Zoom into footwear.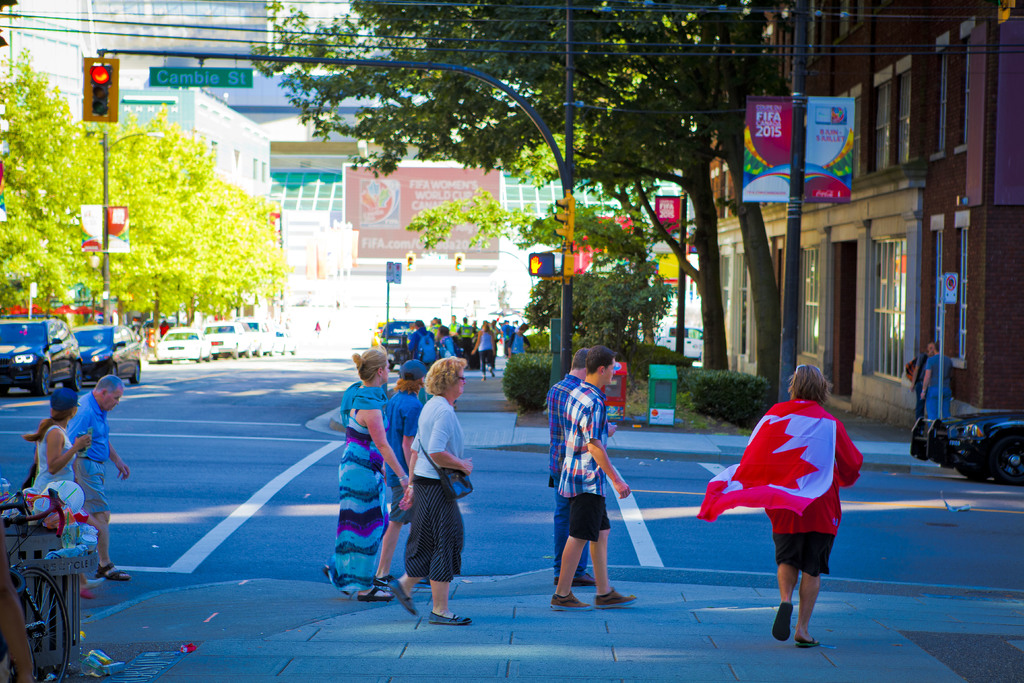
Zoom target: (x1=358, y1=588, x2=392, y2=602).
